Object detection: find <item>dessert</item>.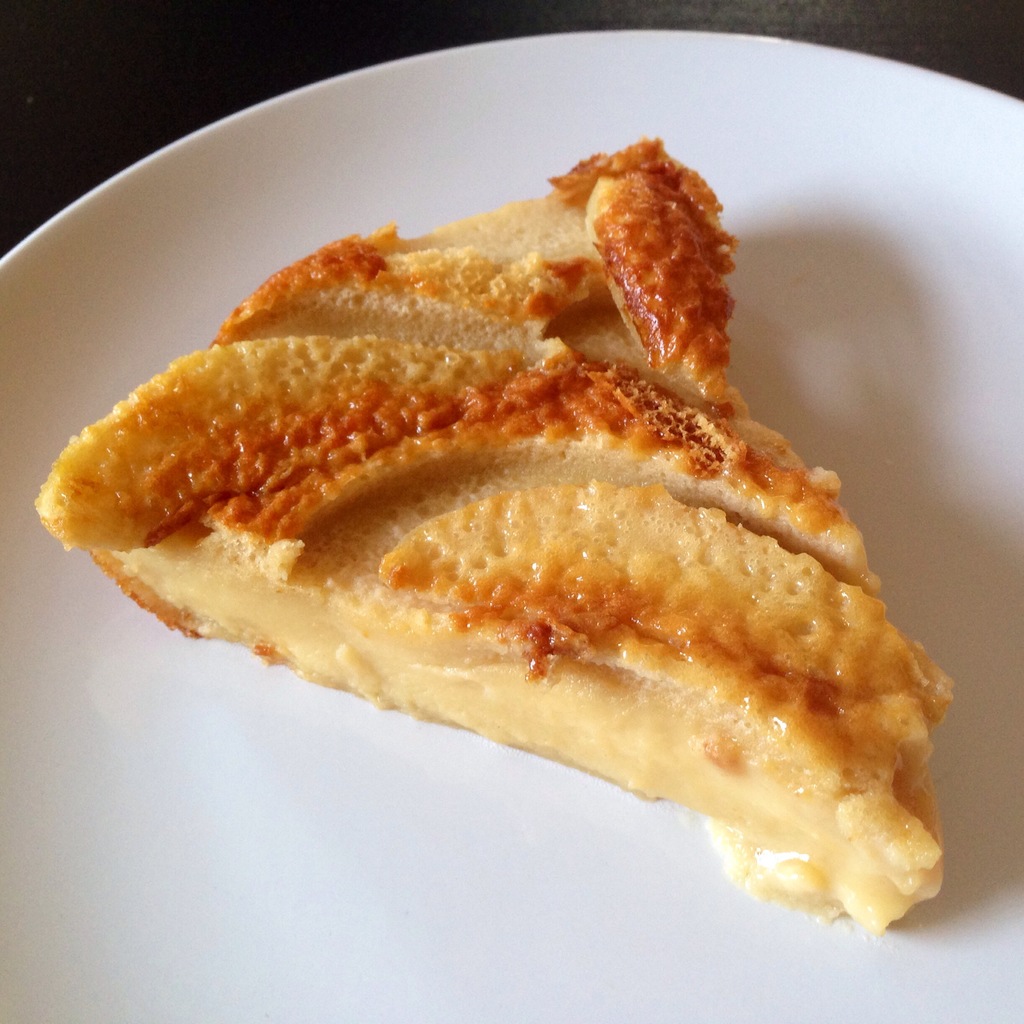
crop(36, 125, 963, 939).
